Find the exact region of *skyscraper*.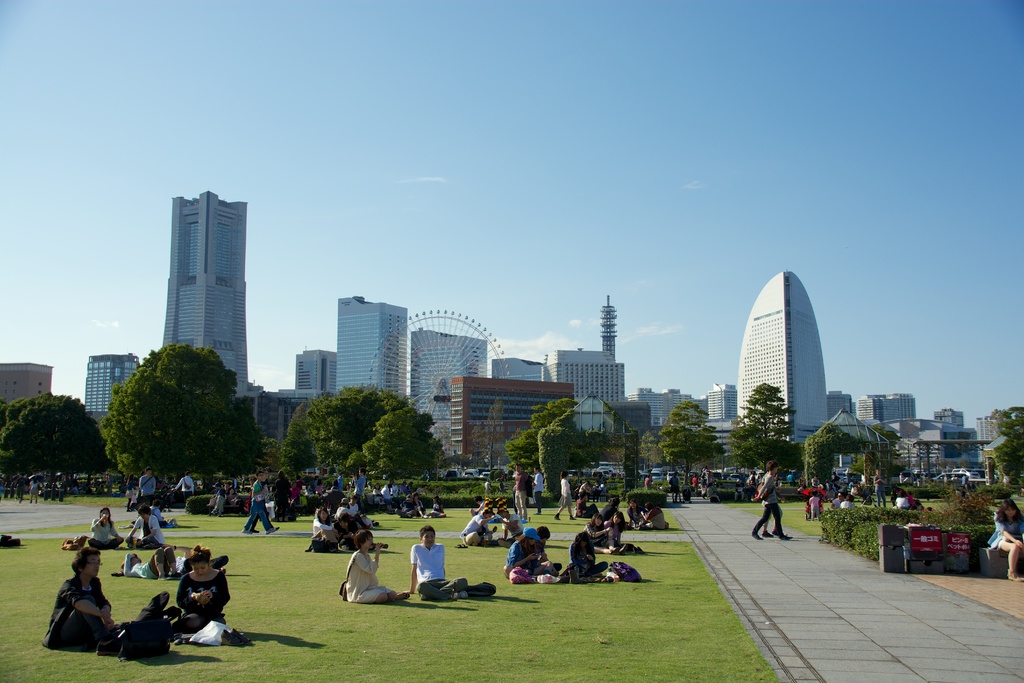
Exact region: bbox=(0, 360, 54, 407).
